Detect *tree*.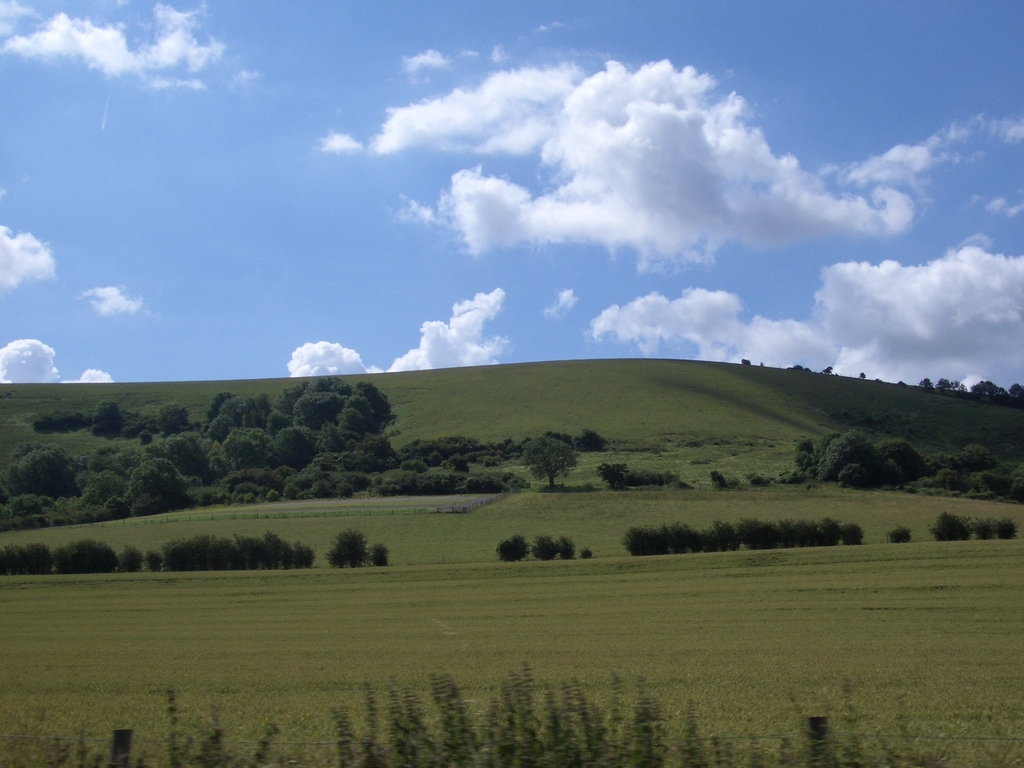
Detected at <bbox>595, 460, 634, 491</bbox>.
